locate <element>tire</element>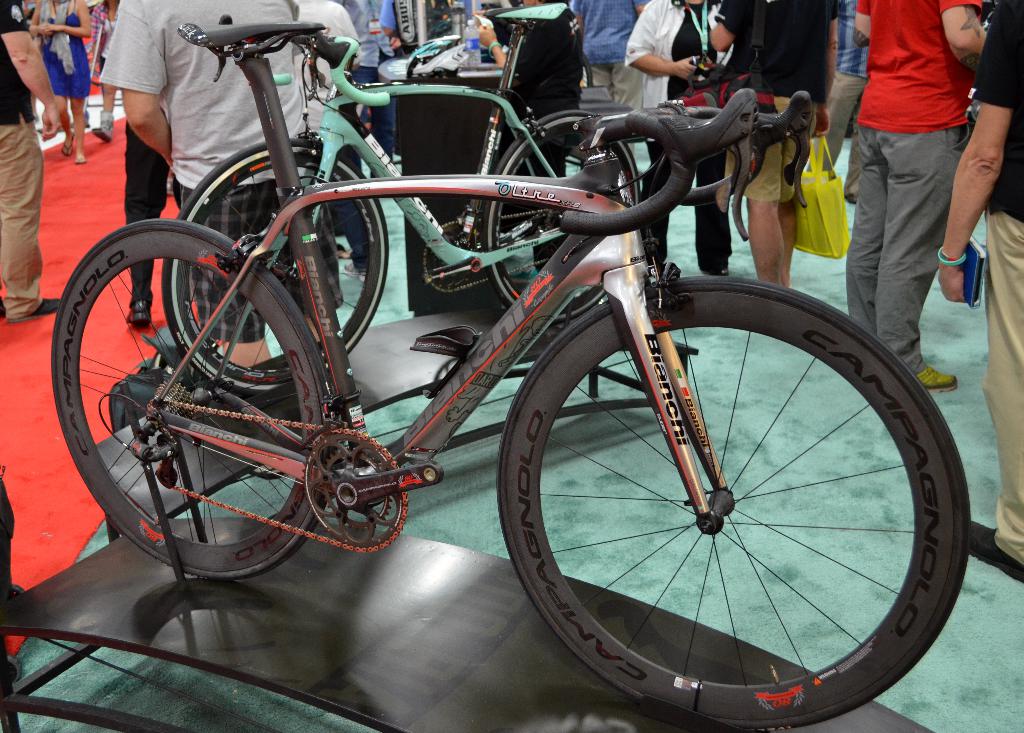
481 110 642 322
